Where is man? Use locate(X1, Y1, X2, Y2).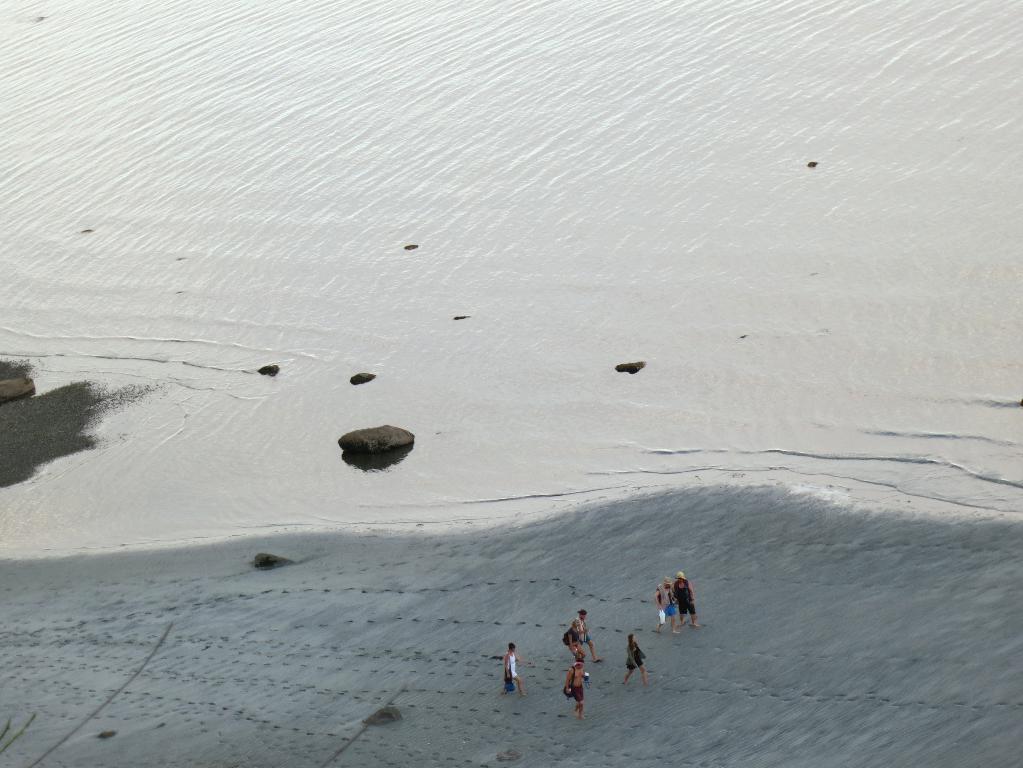
locate(653, 573, 678, 635).
